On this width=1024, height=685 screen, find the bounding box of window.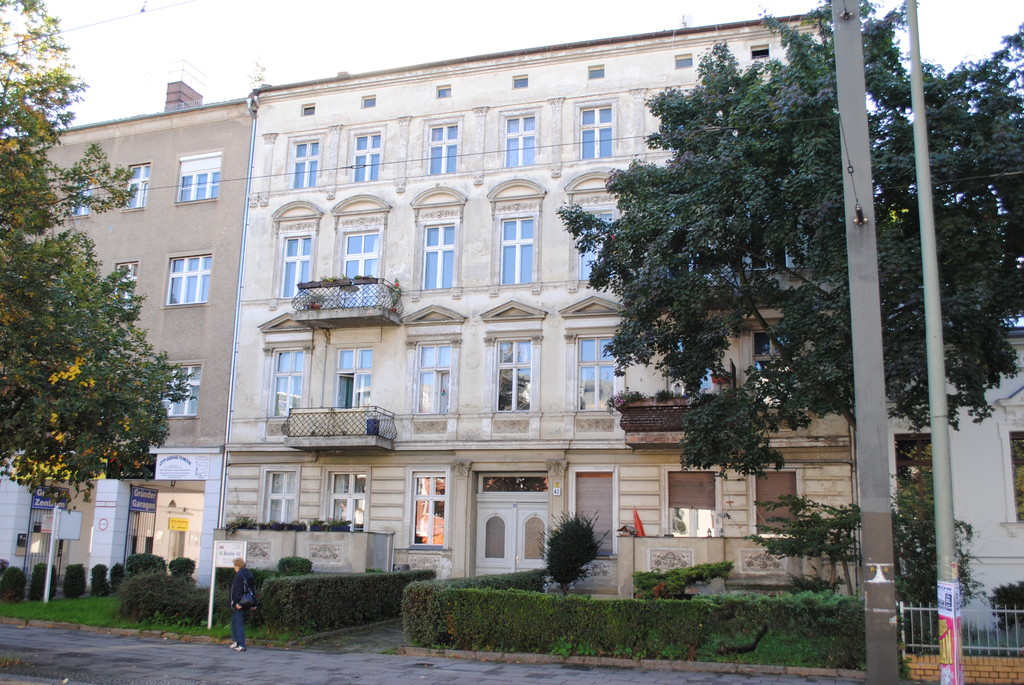
Bounding box: <bbox>423, 114, 465, 177</bbox>.
